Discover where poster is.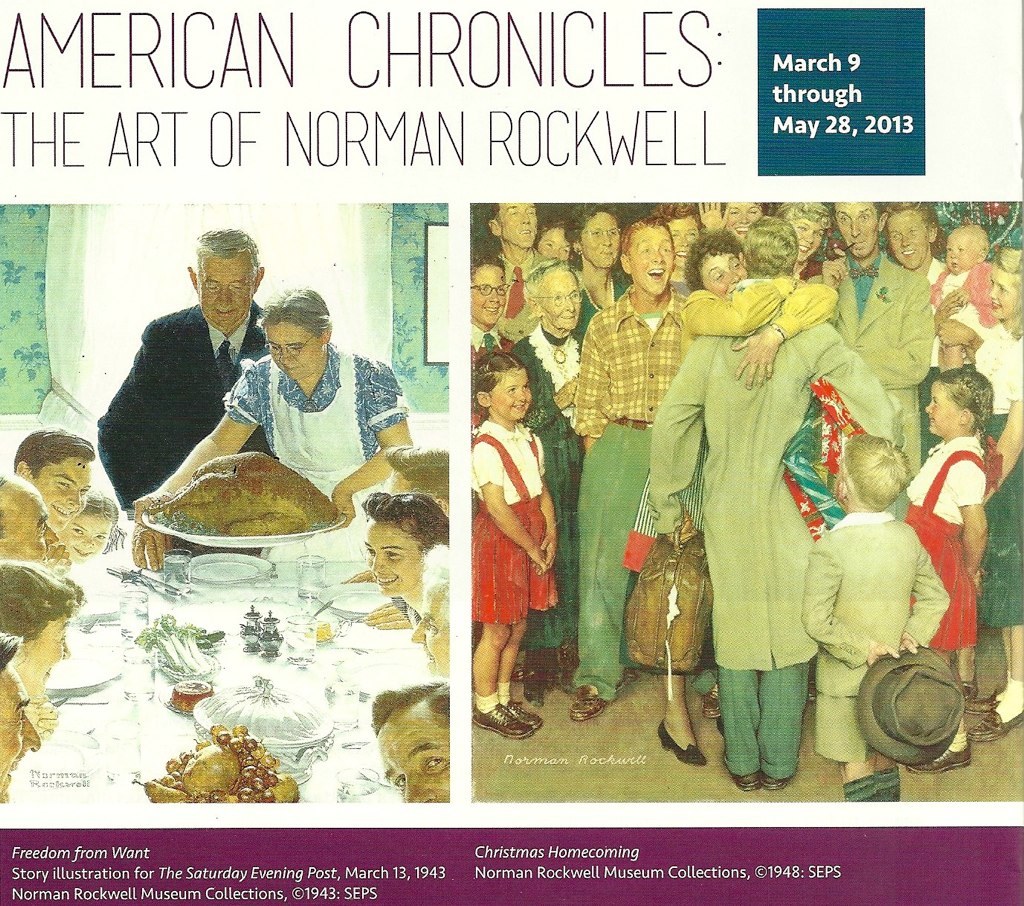
Discovered at 4 0 1023 900.
